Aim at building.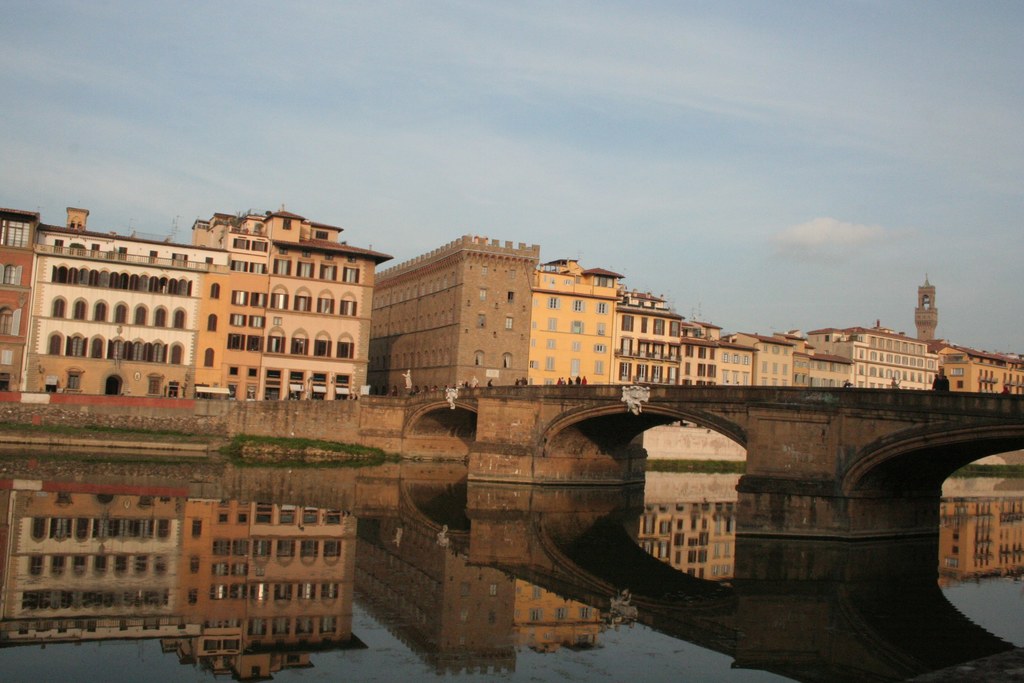
Aimed at 370:236:541:407.
